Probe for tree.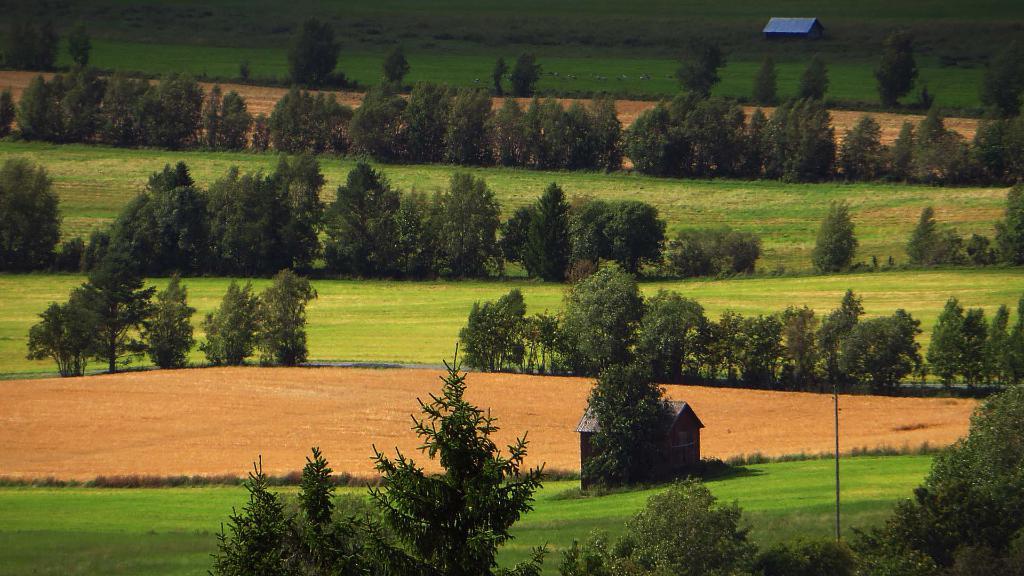
Probe result: locate(751, 49, 781, 107).
